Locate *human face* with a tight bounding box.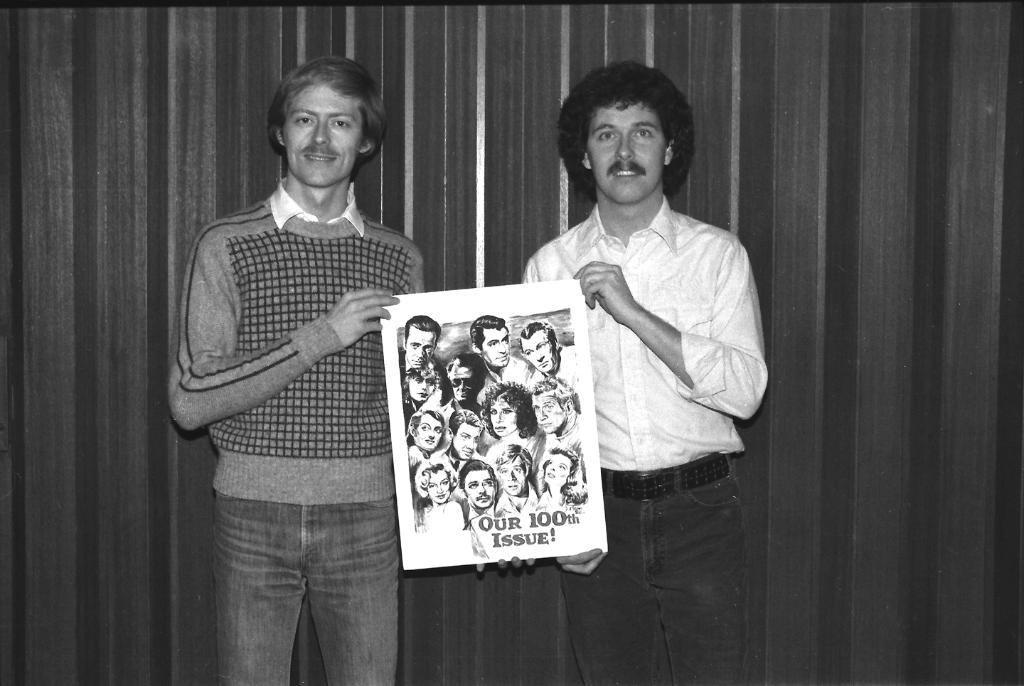
BBox(416, 415, 444, 449).
